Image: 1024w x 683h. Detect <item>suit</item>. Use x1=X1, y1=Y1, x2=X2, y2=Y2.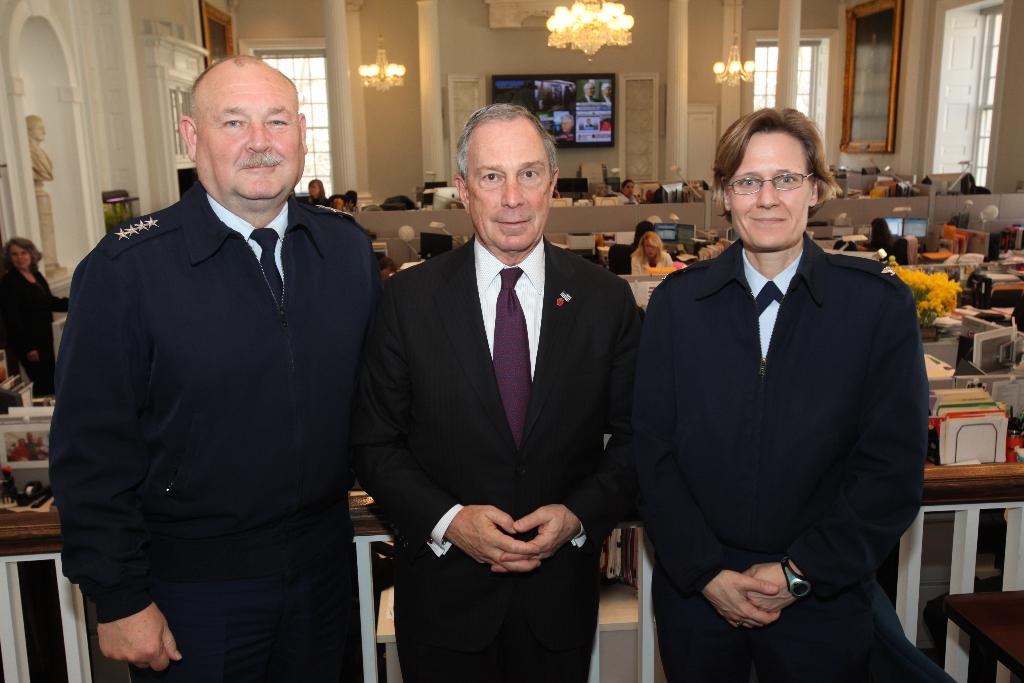
x1=0, y1=267, x2=52, y2=358.
